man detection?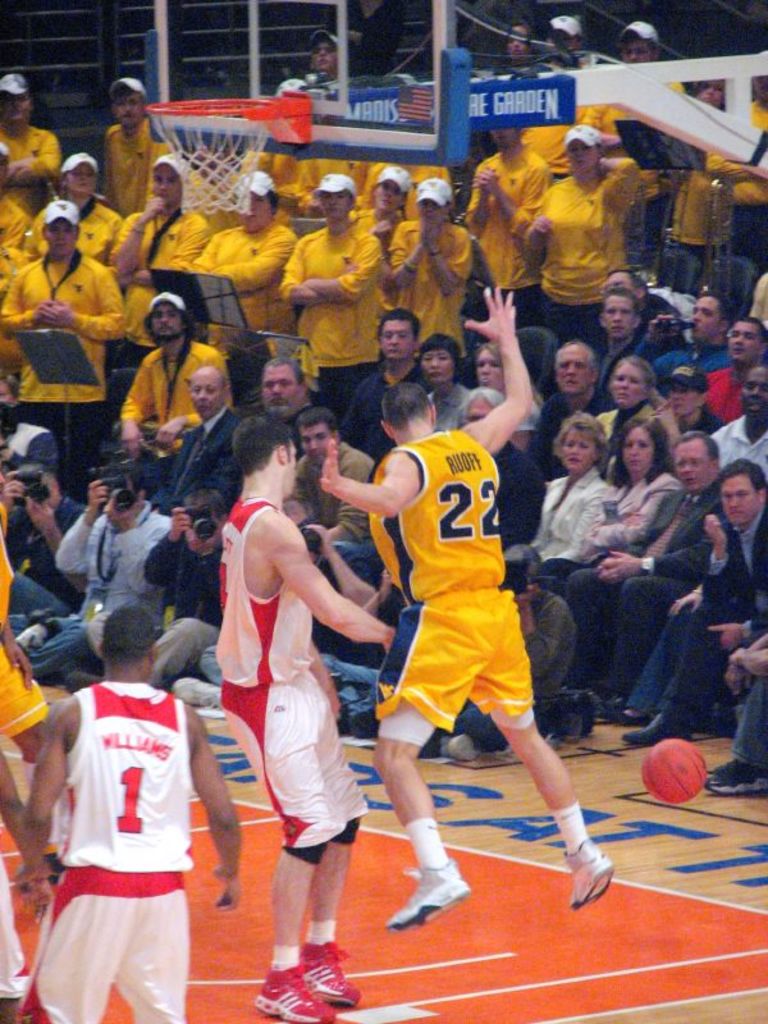
<region>627, 292, 726, 387</region>
